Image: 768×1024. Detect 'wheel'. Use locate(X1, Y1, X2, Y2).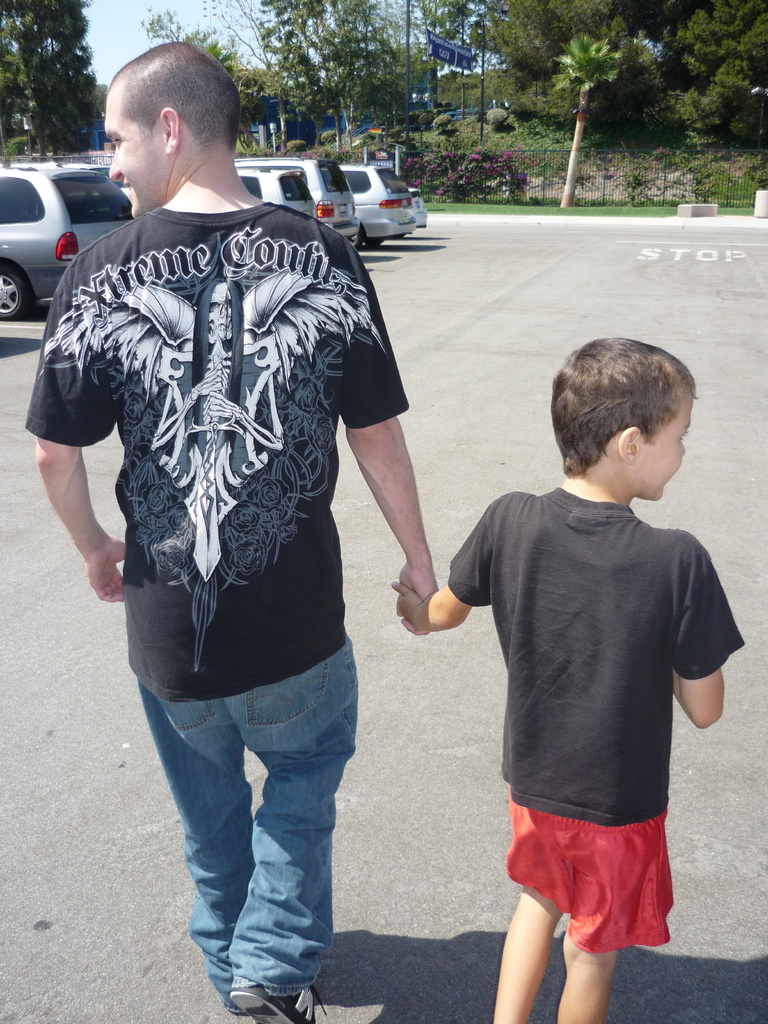
locate(364, 237, 381, 243).
